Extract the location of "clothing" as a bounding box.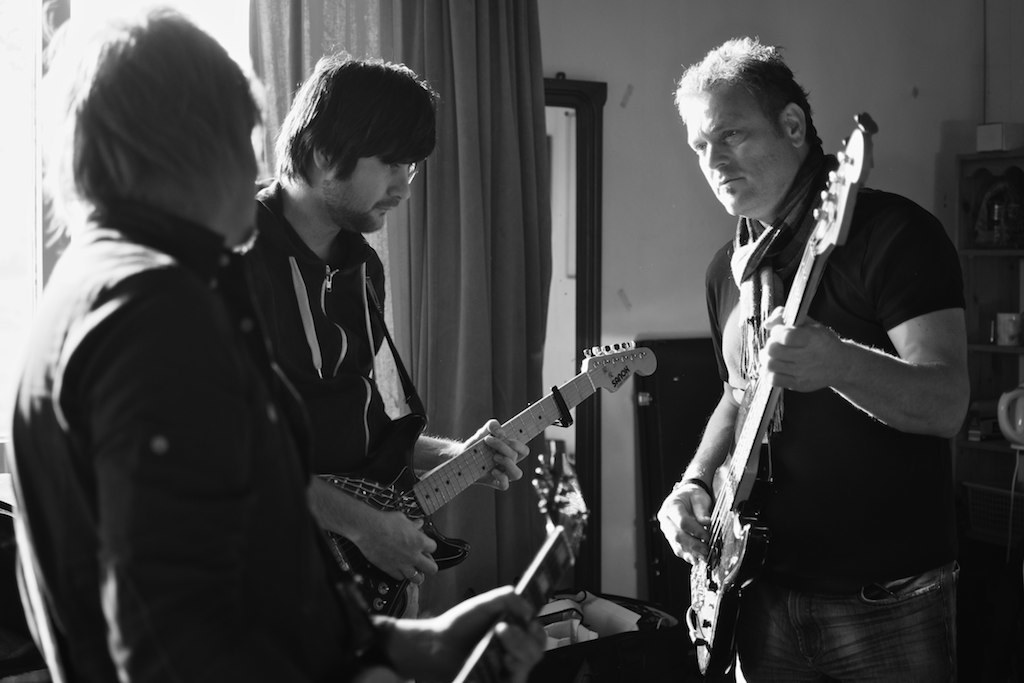
695/157/973/568.
